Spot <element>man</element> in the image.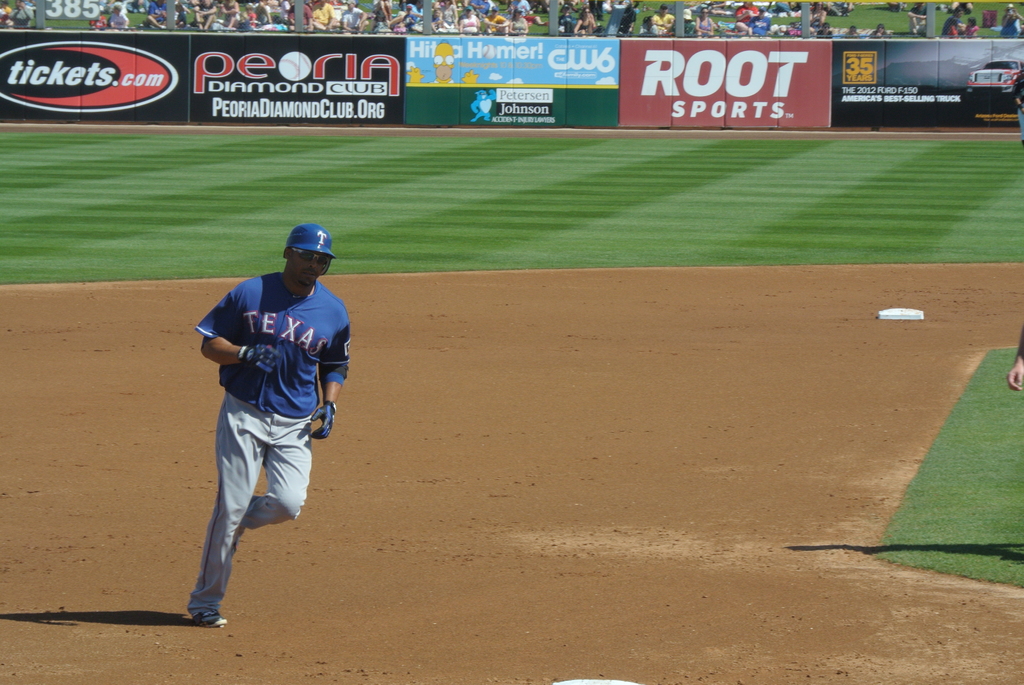
<element>man</element> found at [x1=341, y1=0, x2=367, y2=35].
